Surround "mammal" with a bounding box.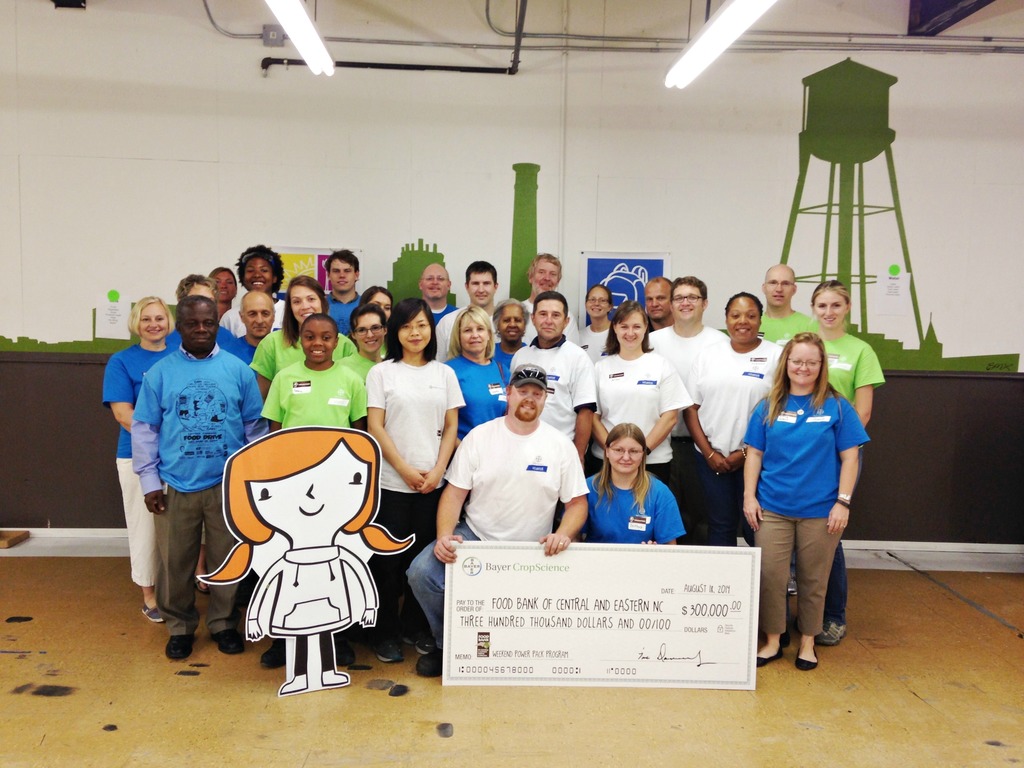
bbox=(218, 244, 287, 340).
